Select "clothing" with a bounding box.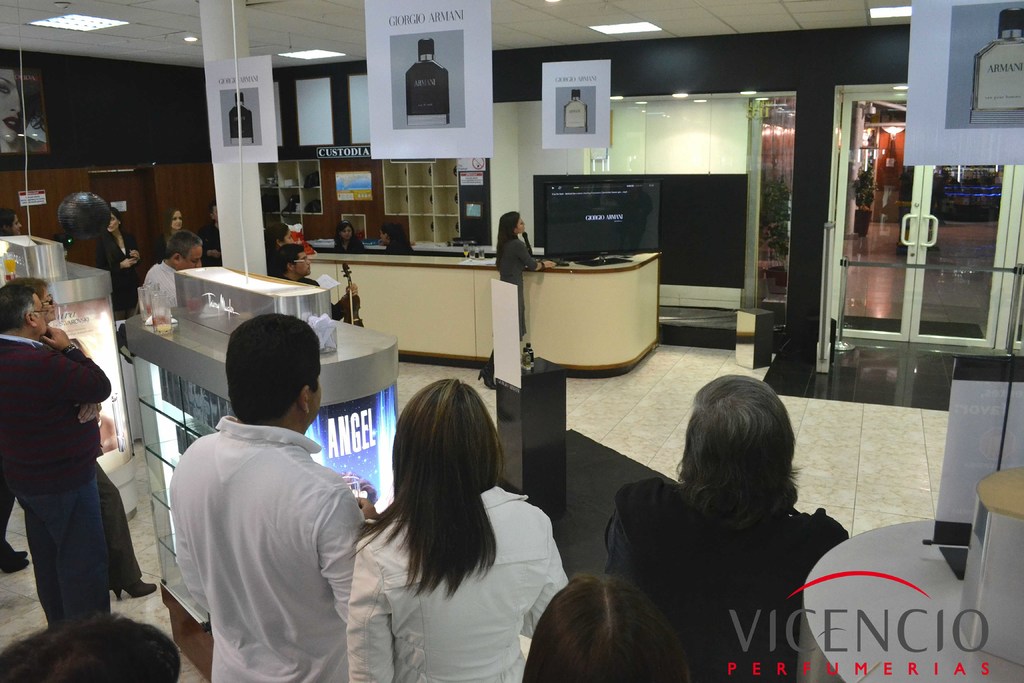
crop(332, 238, 365, 255).
